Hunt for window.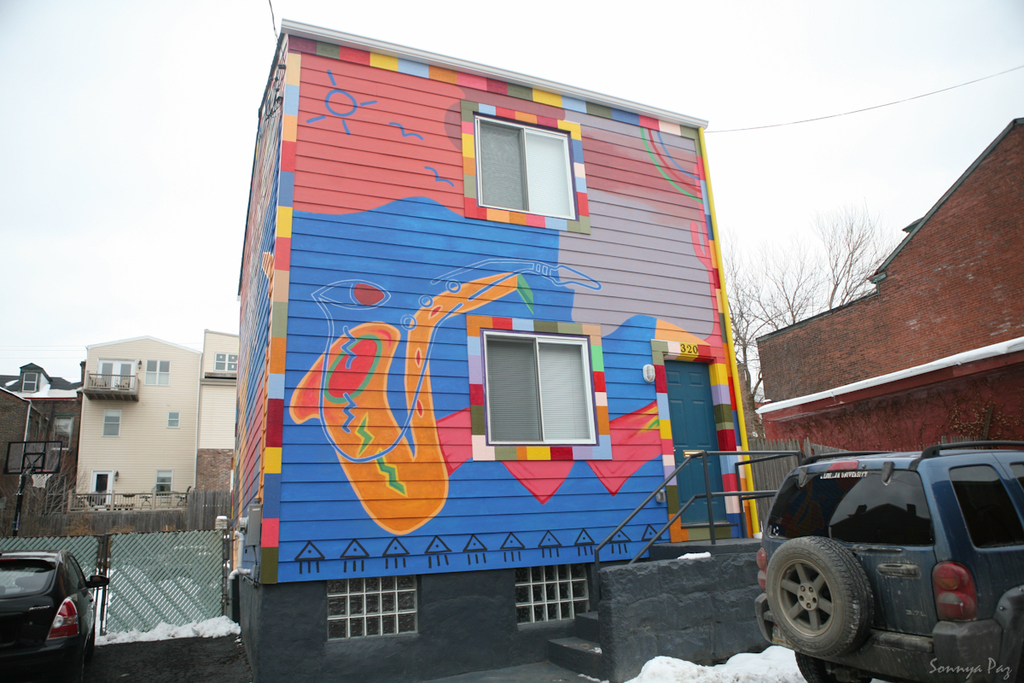
Hunted down at [154,468,170,499].
